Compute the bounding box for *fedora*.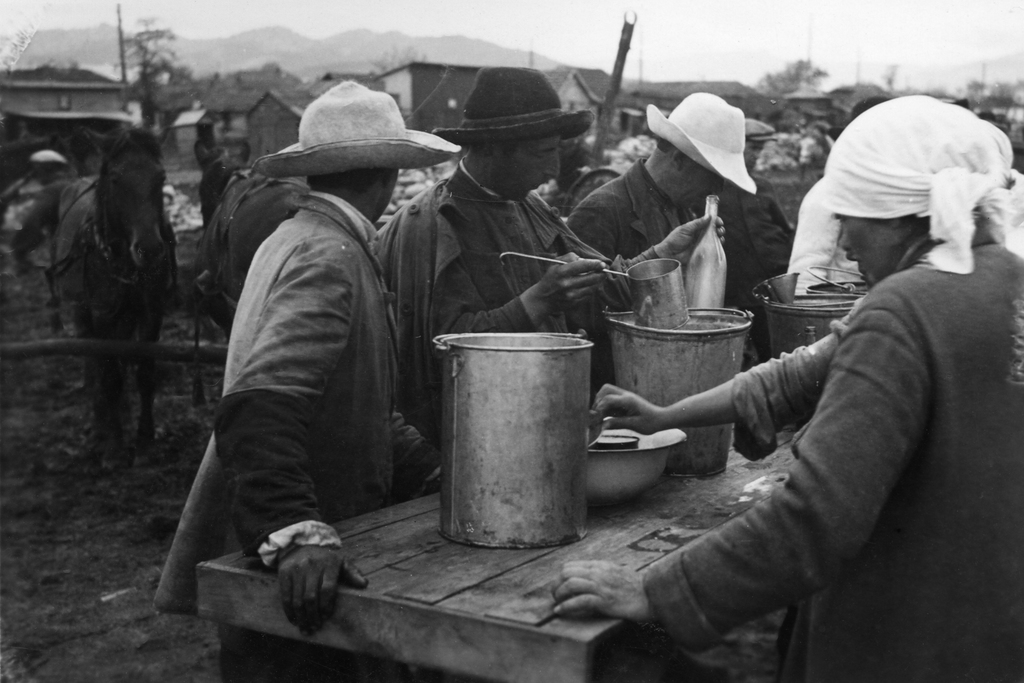
[427,63,595,146].
